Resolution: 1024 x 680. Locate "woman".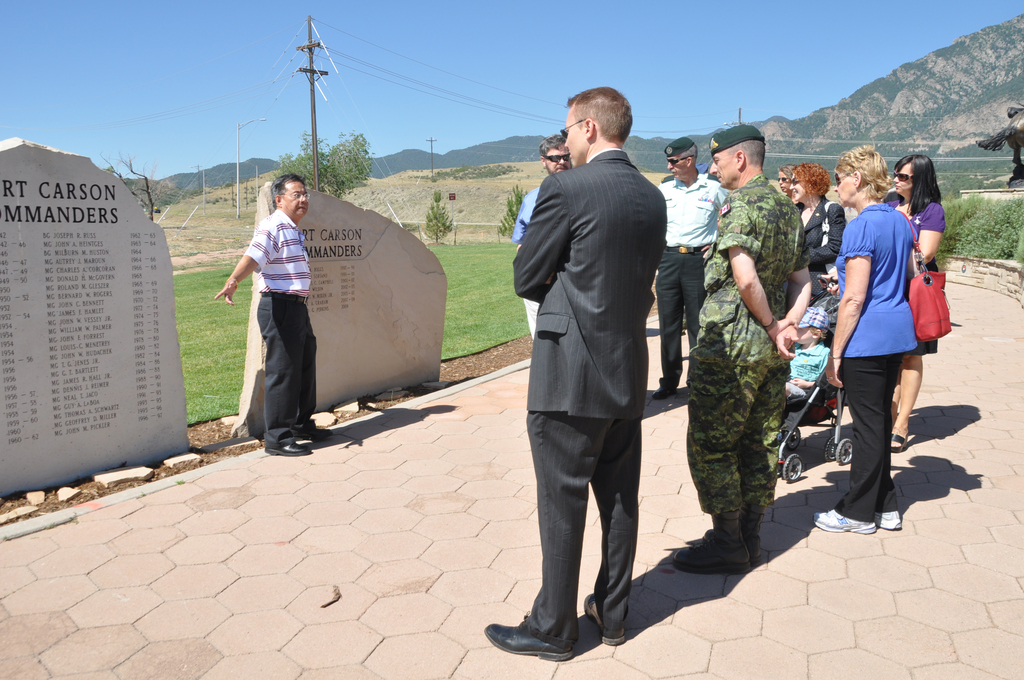
(807,142,923,539).
